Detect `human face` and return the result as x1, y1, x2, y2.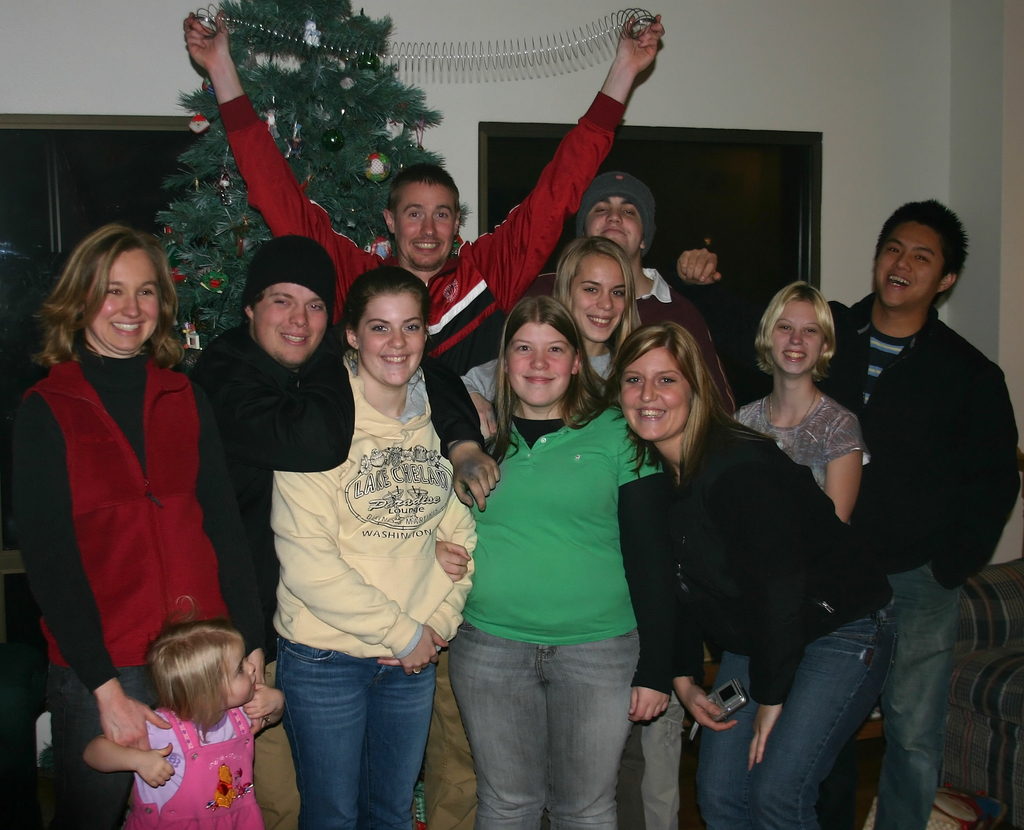
349, 295, 433, 382.
